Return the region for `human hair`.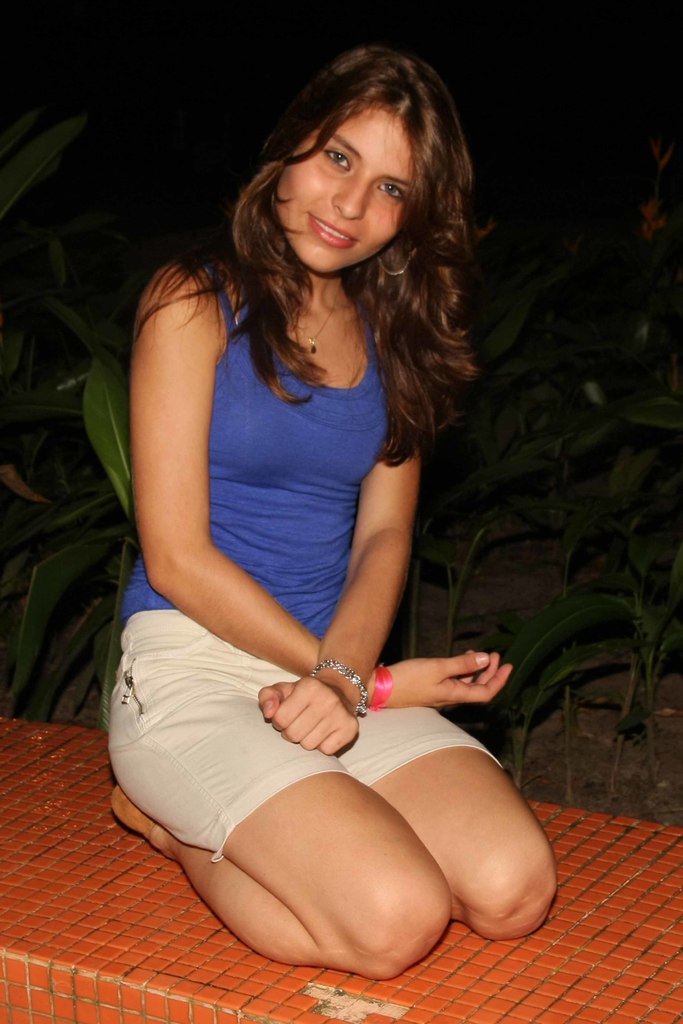
box(204, 47, 480, 445).
